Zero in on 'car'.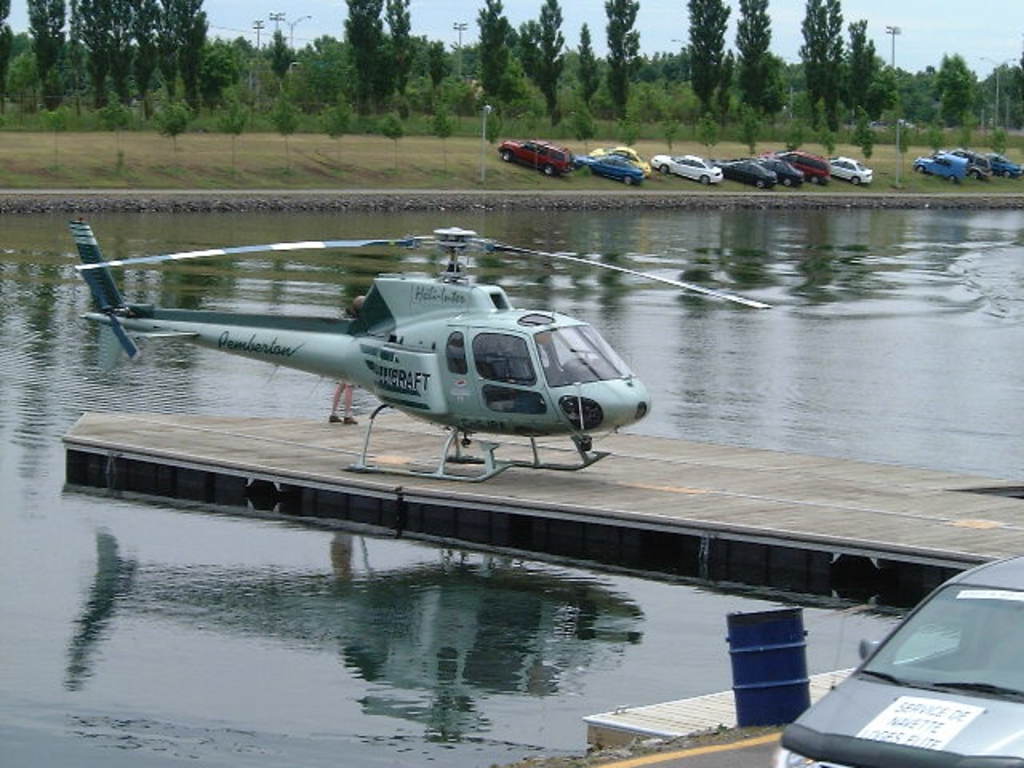
Zeroed in: left=762, top=154, right=805, bottom=187.
